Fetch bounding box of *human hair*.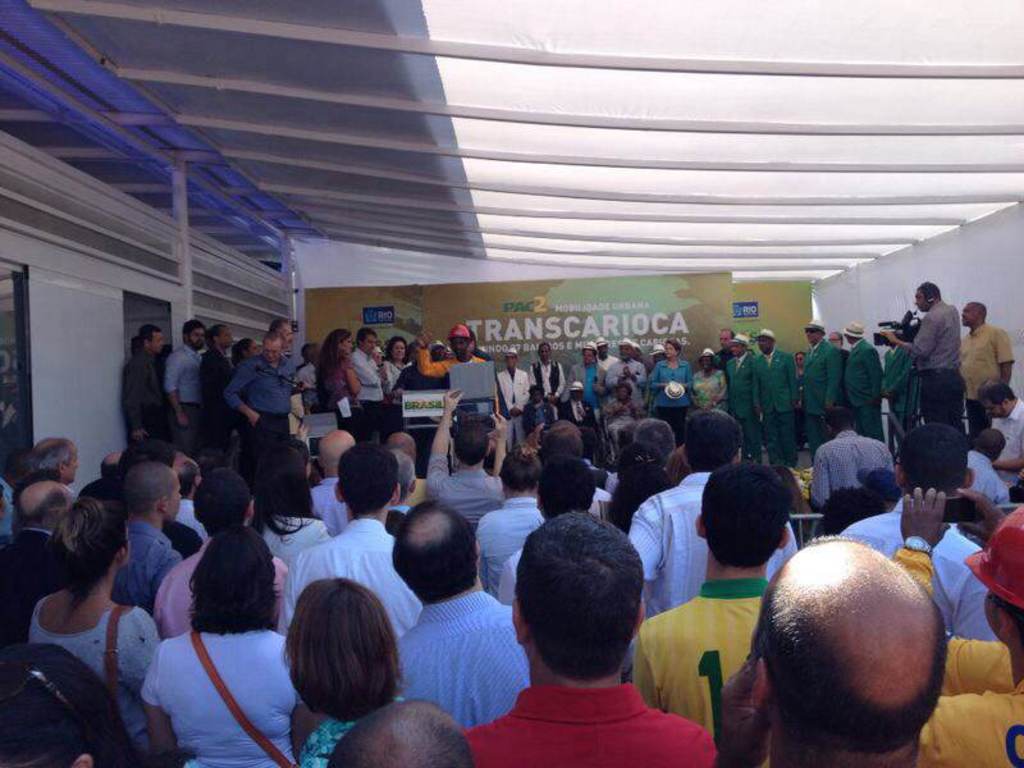
Bbox: [324, 328, 361, 367].
